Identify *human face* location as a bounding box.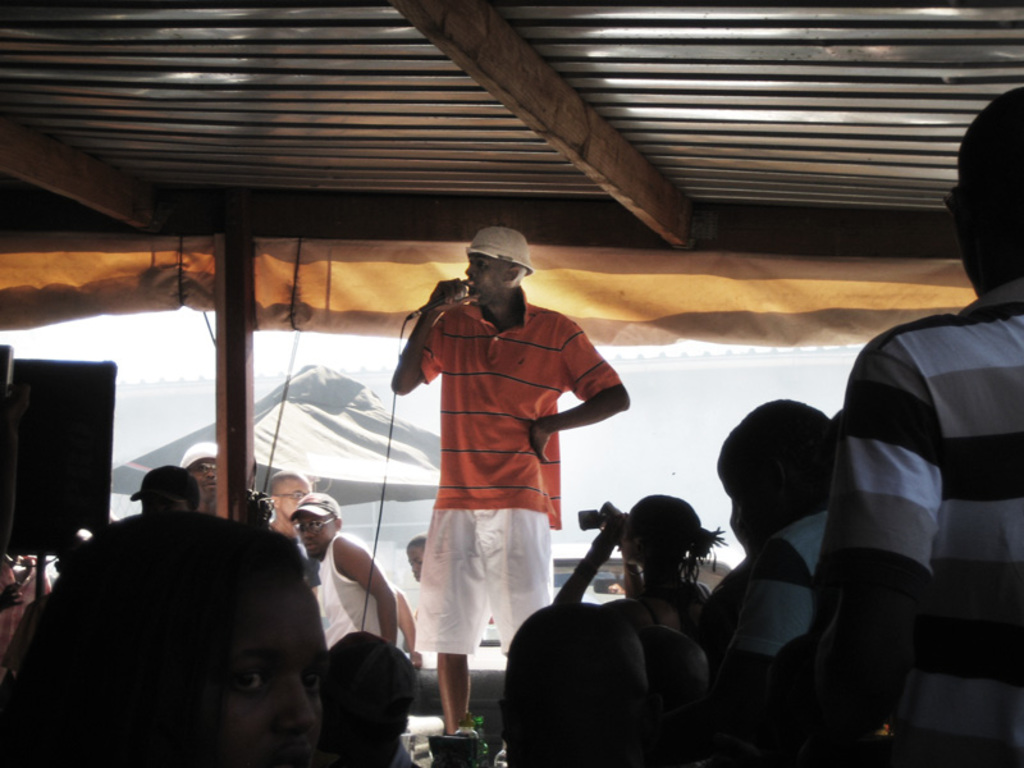
[407, 545, 429, 577].
